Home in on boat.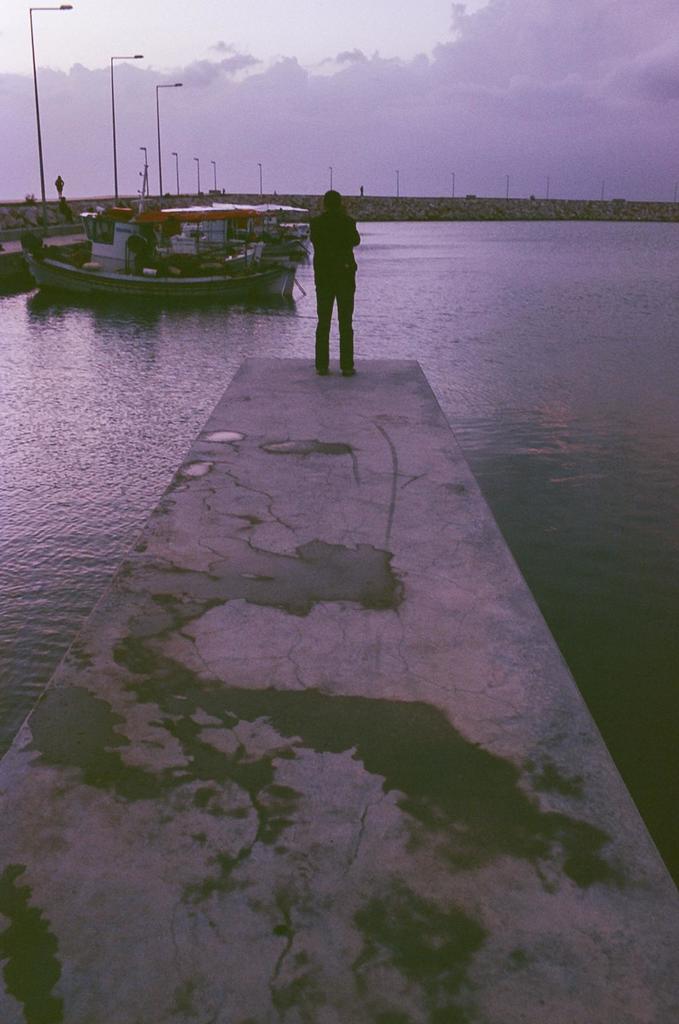
Homed in at 24:166:312:295.
